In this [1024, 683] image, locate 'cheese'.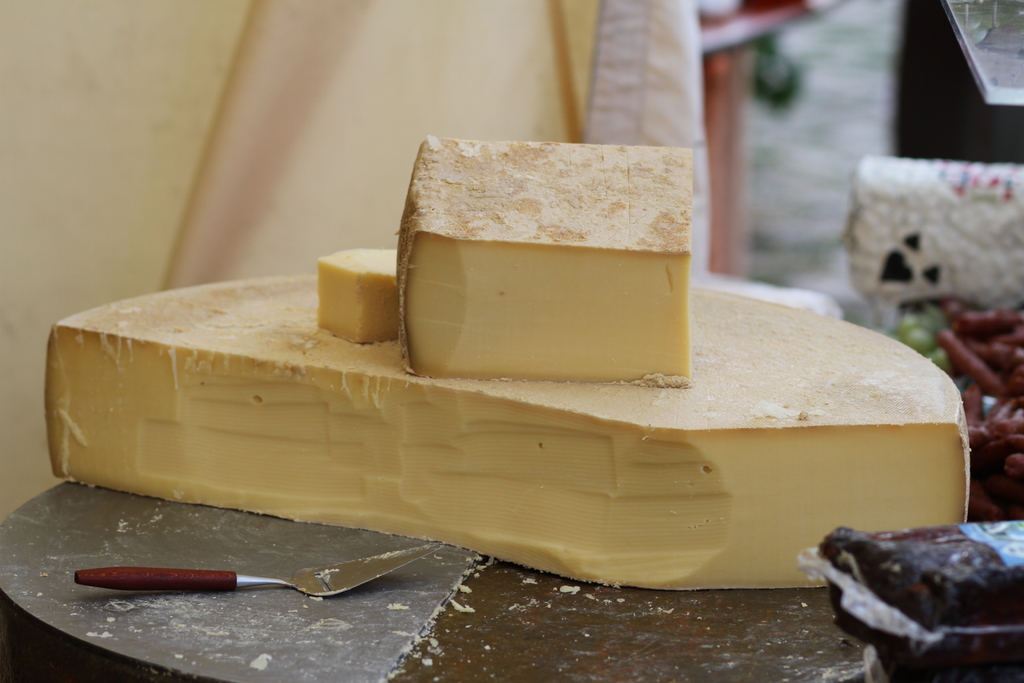
Bounding box: [left=309, top=242, right=394, bottom=347].
